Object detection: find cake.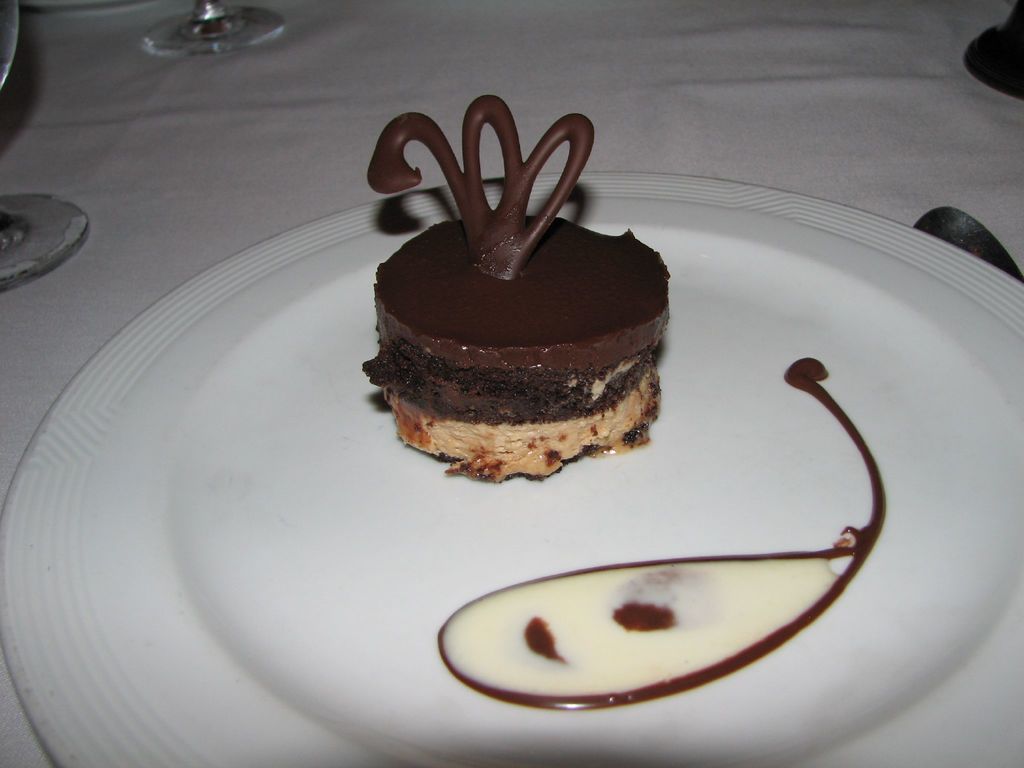
[358, 94, 673, 479].
